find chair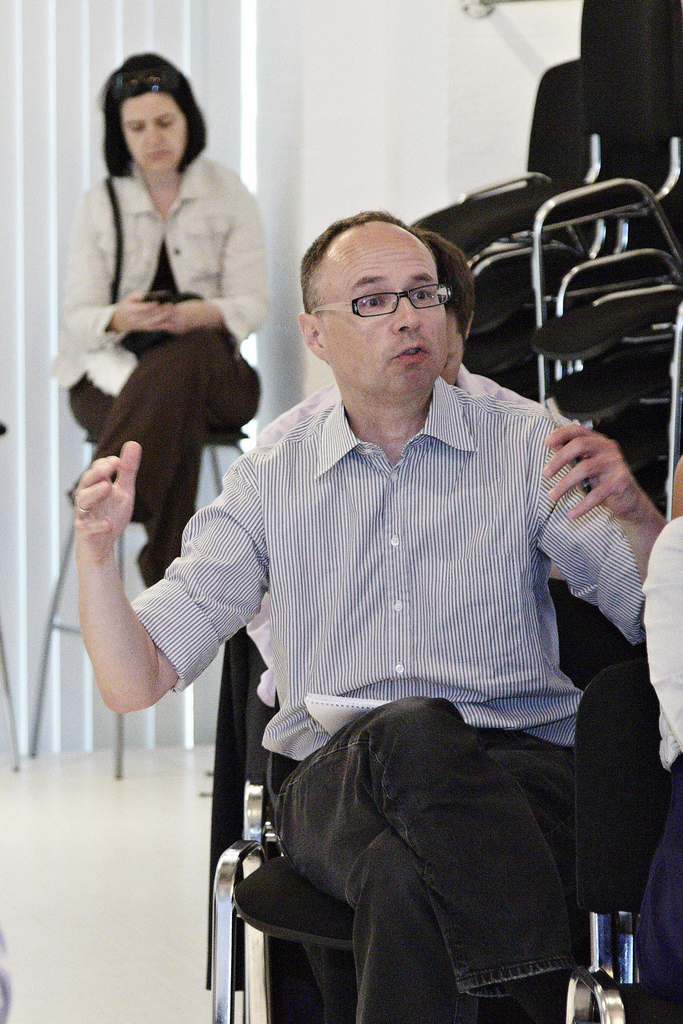
[220,660,625,1012]
